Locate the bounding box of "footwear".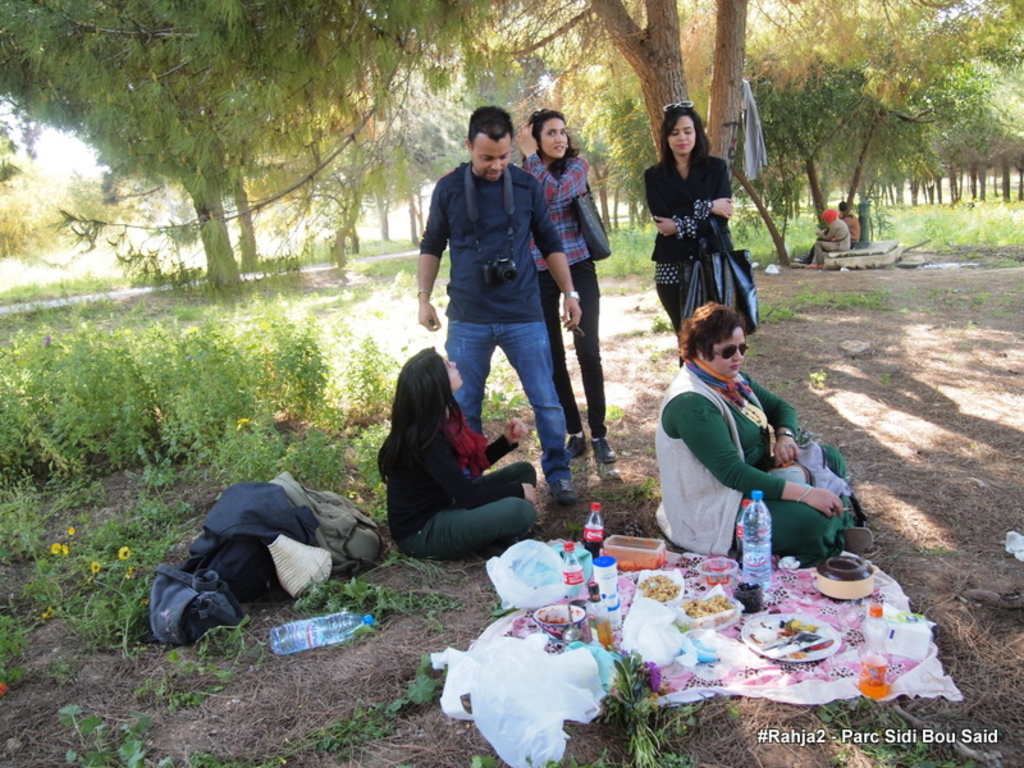
Bounding box: 564, 434, 588, 457.
